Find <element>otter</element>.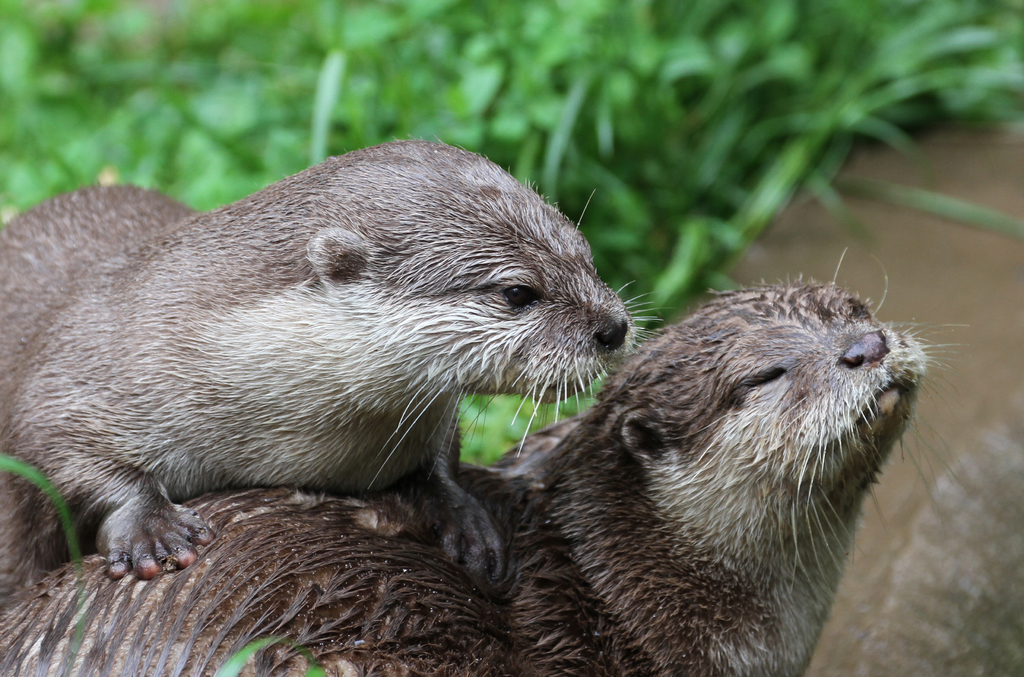
left=0, top=238, right=977, bottom=674.
